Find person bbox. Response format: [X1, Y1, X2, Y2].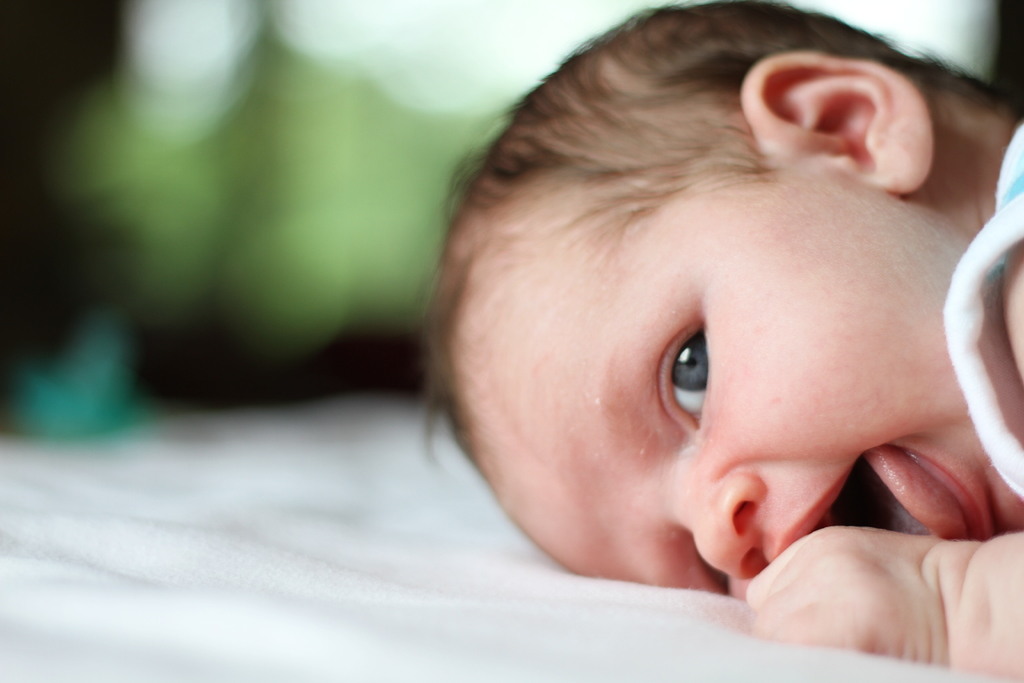
[352, 0, 995, 661].
